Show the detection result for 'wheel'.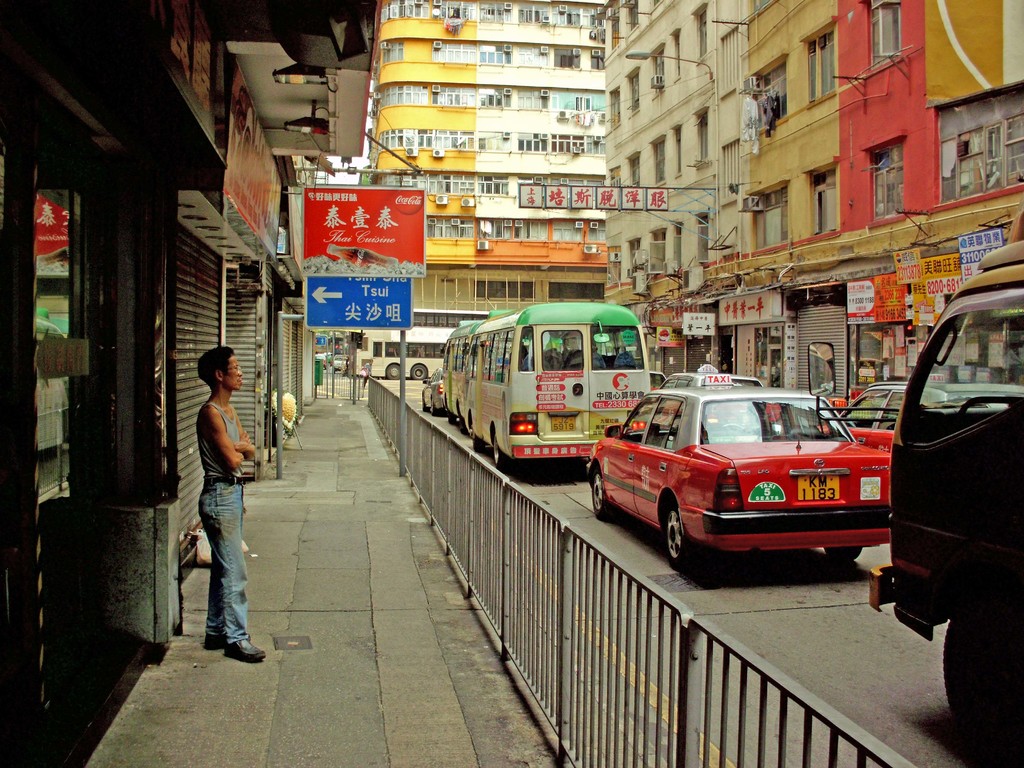
[668, 492, 698, 563].
